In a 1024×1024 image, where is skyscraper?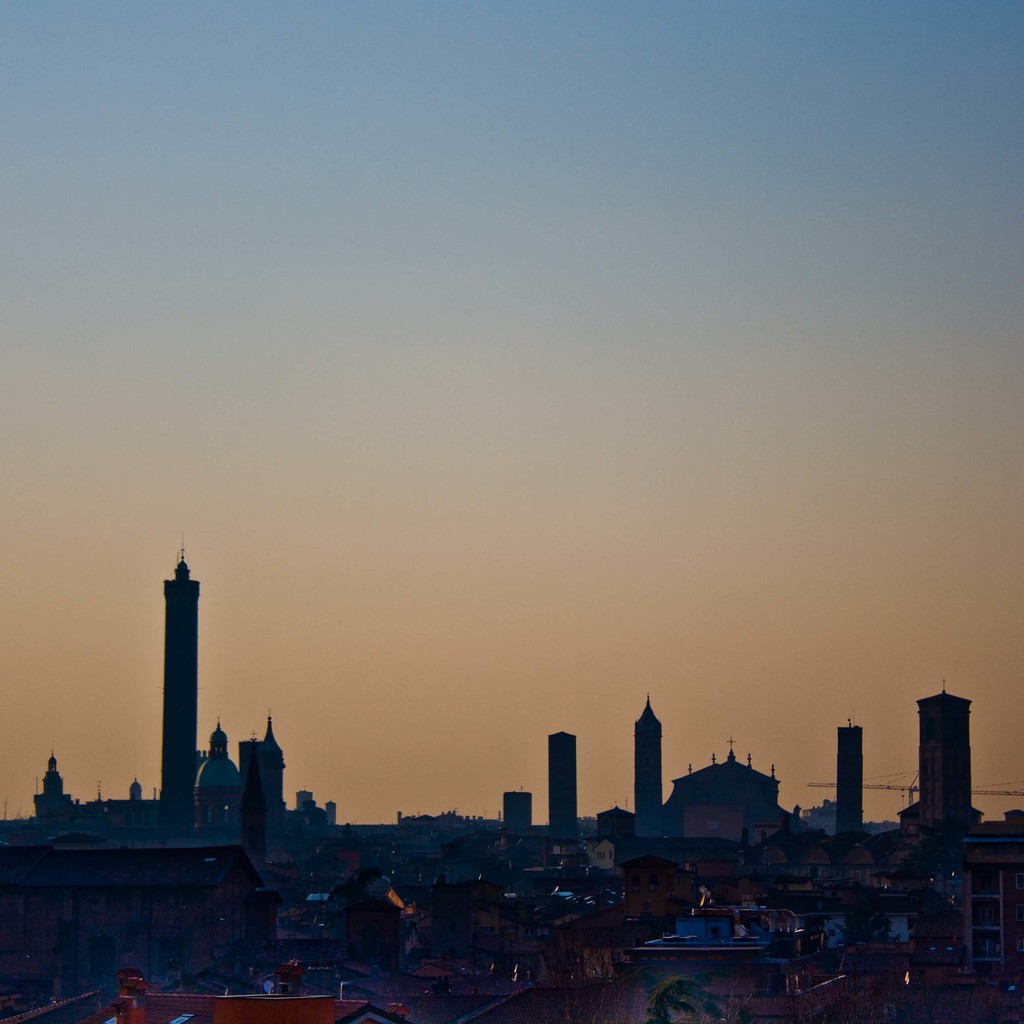
bbox(913, 684, 974, 852).
